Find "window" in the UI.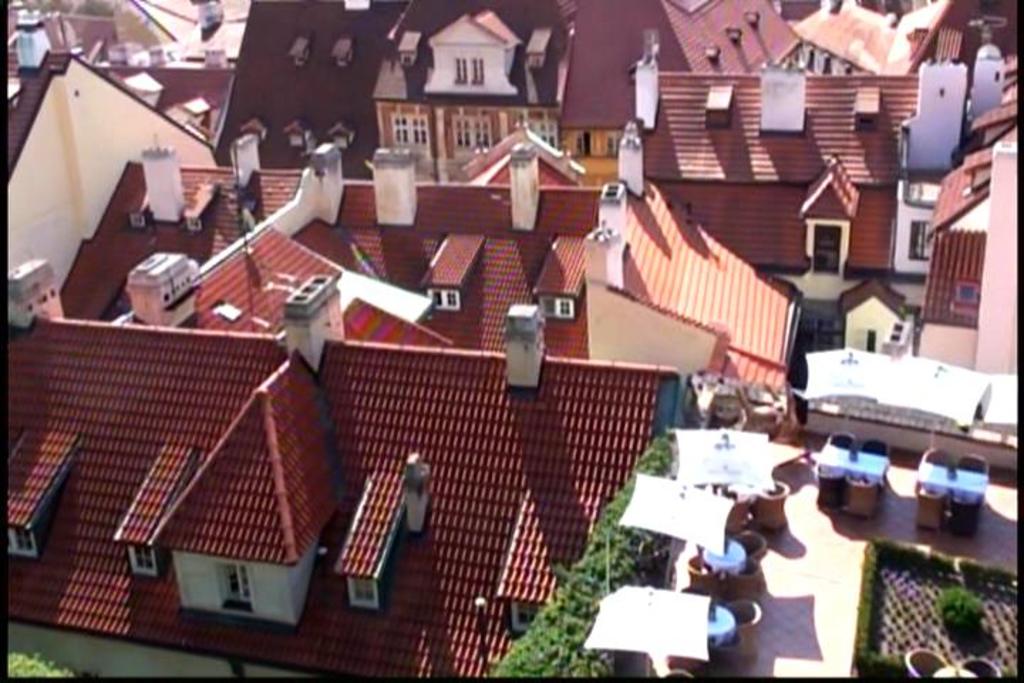
UI element at pyautogui.locateOnScreen(572, 132, 594, 164).
